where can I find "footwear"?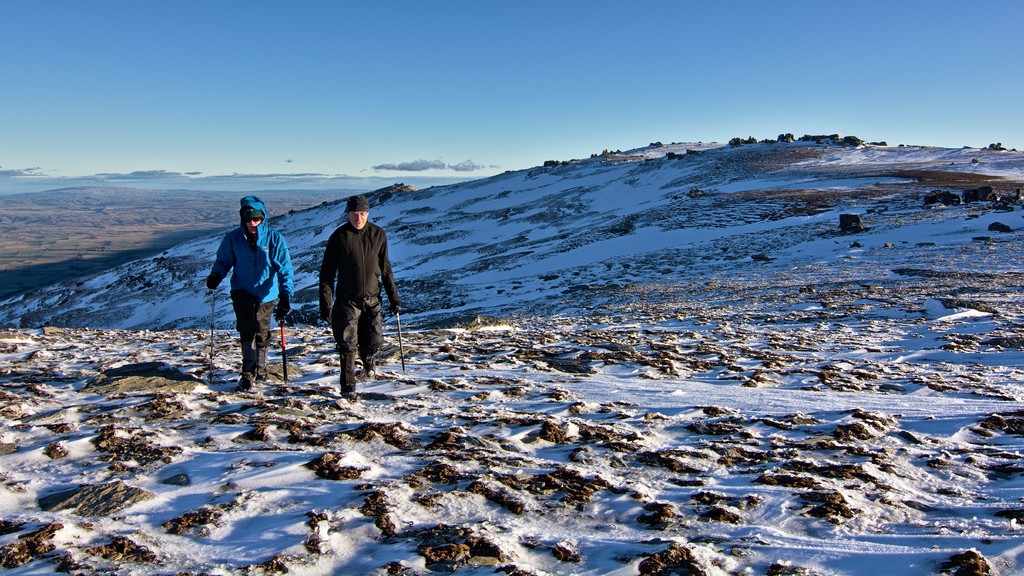
You can find it at (360, 356, 372, 376).
